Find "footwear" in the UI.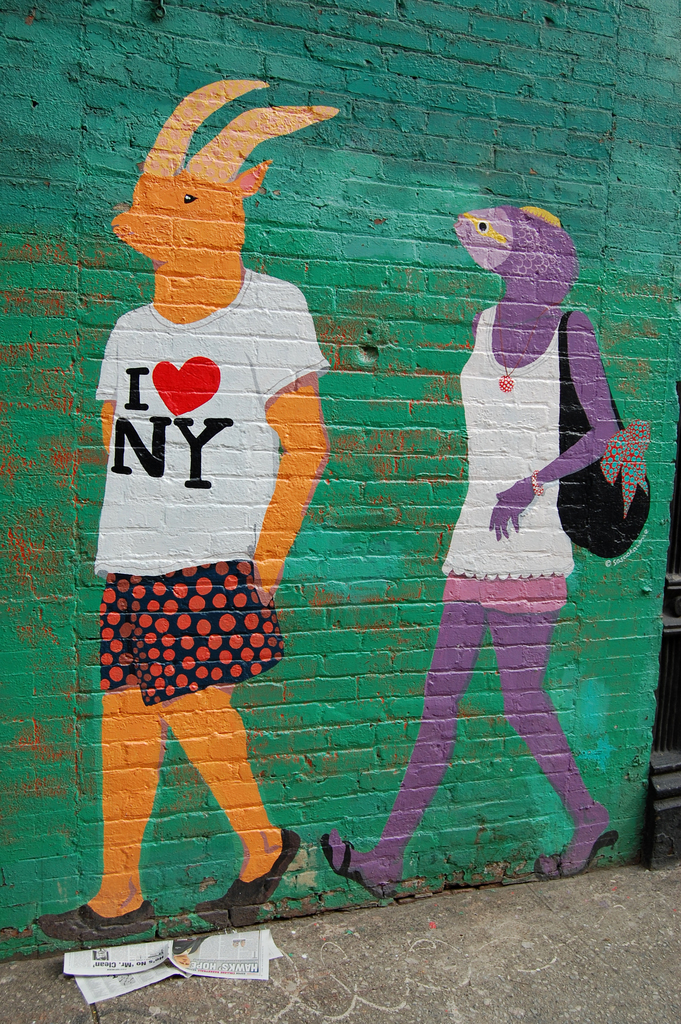
UI element at x1=35 y1=899 x2=155 y2=944.
